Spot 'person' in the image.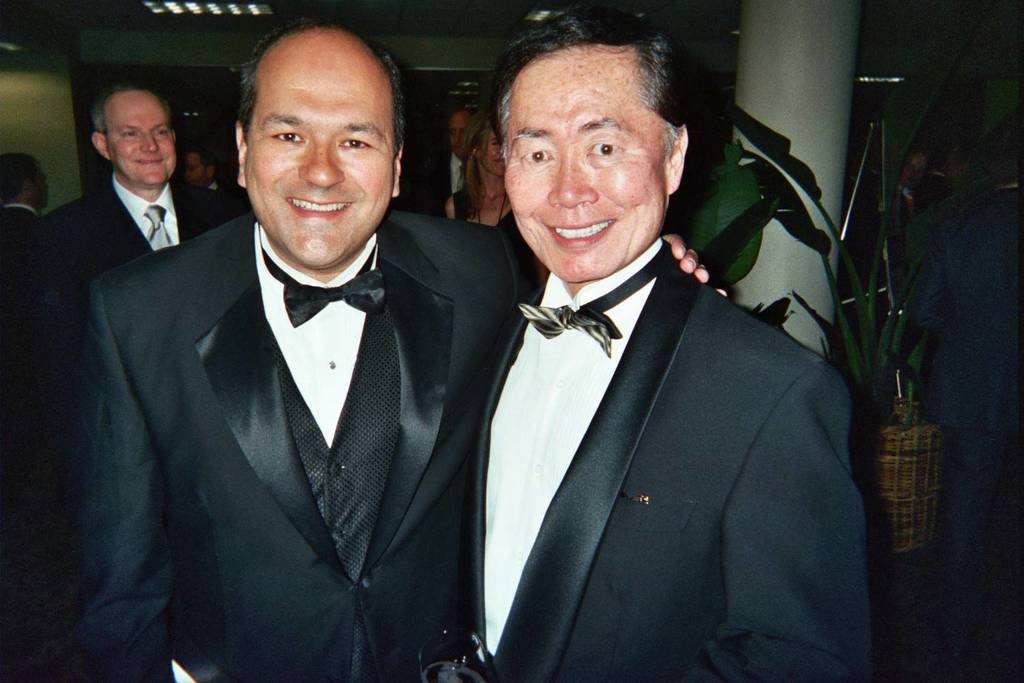
'person' found at crop(21, 88, 237, 394).
